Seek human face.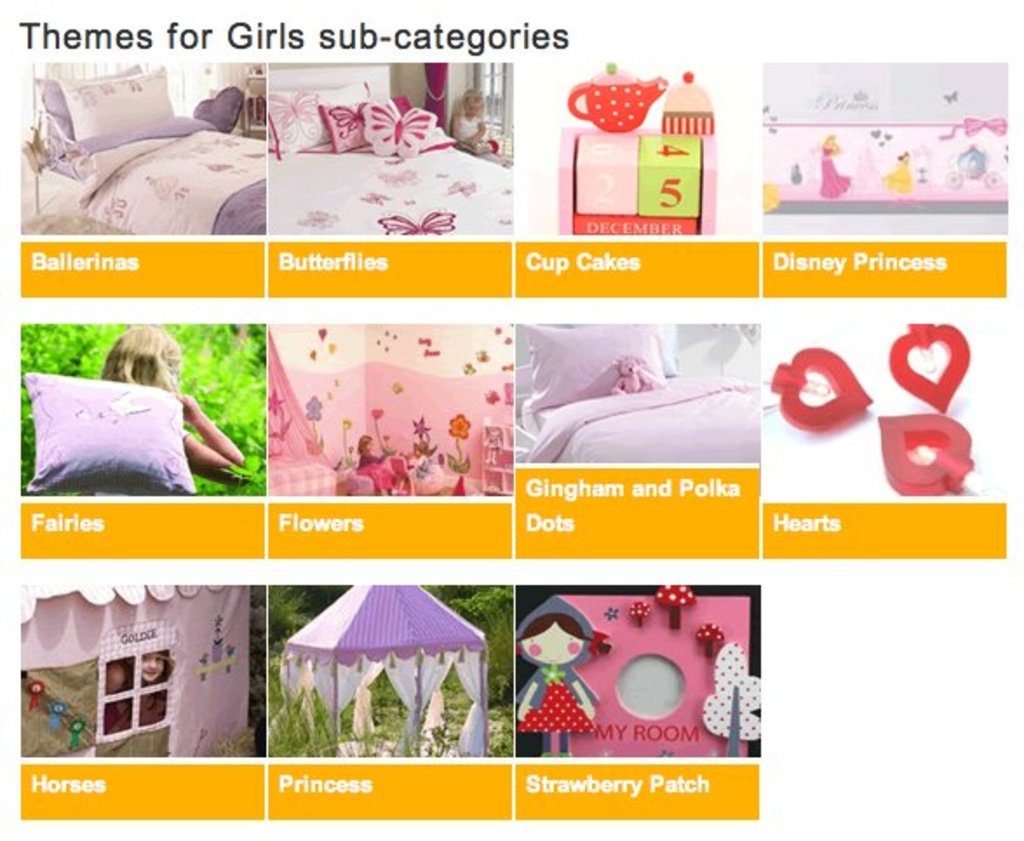
bbox(522, 620, 587, 669).
